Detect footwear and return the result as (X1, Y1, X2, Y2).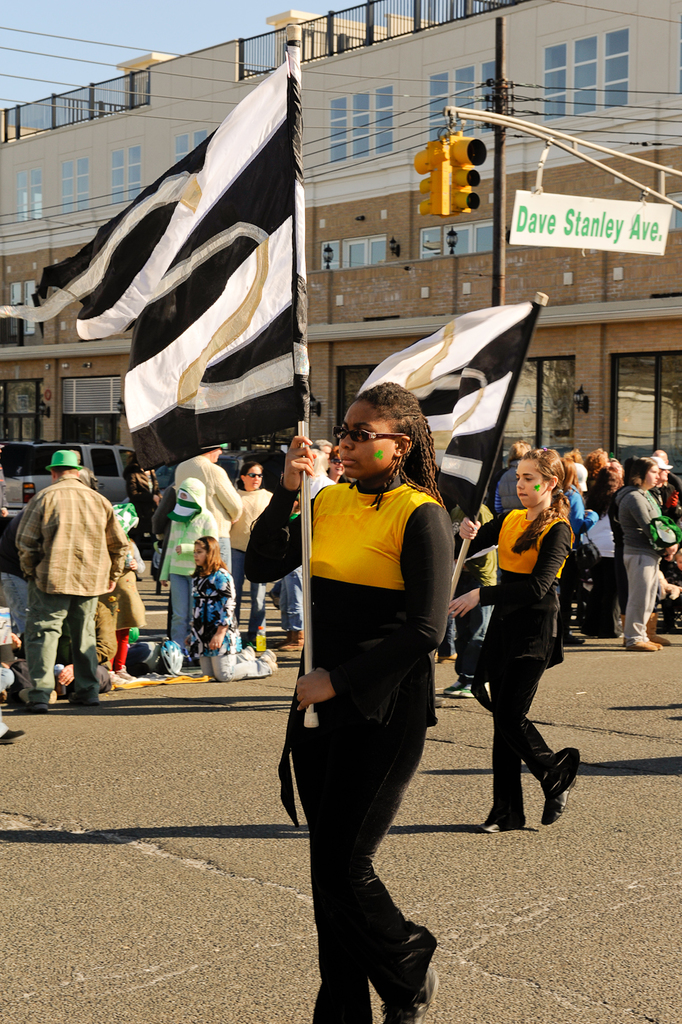
(2, 729, 25, 747).
